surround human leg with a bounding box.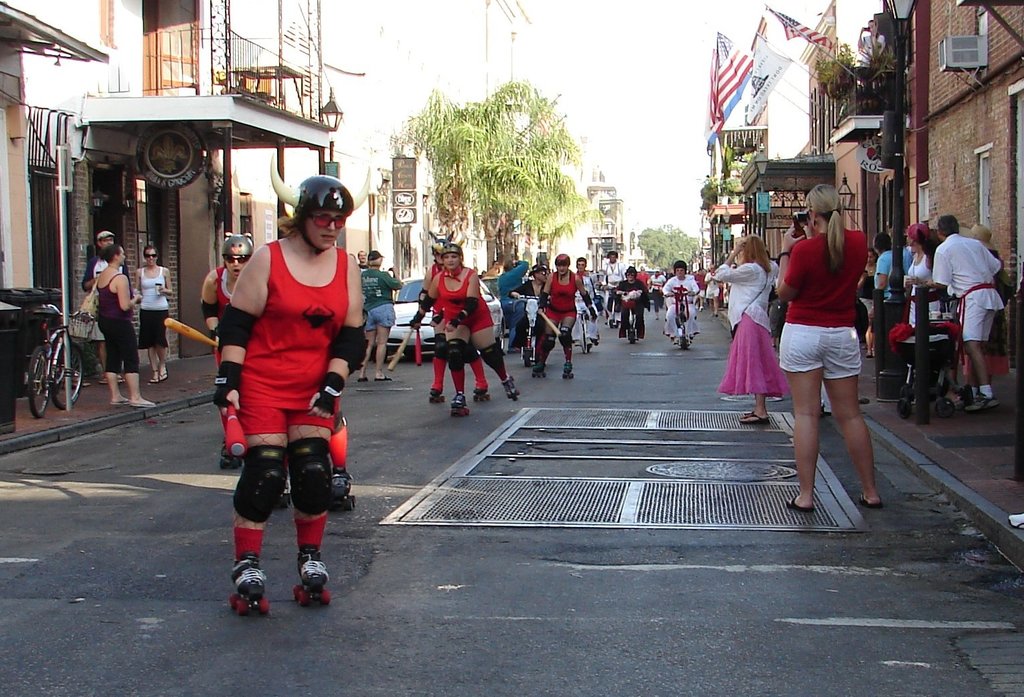
bbox=(586, 300, 600, 345).
